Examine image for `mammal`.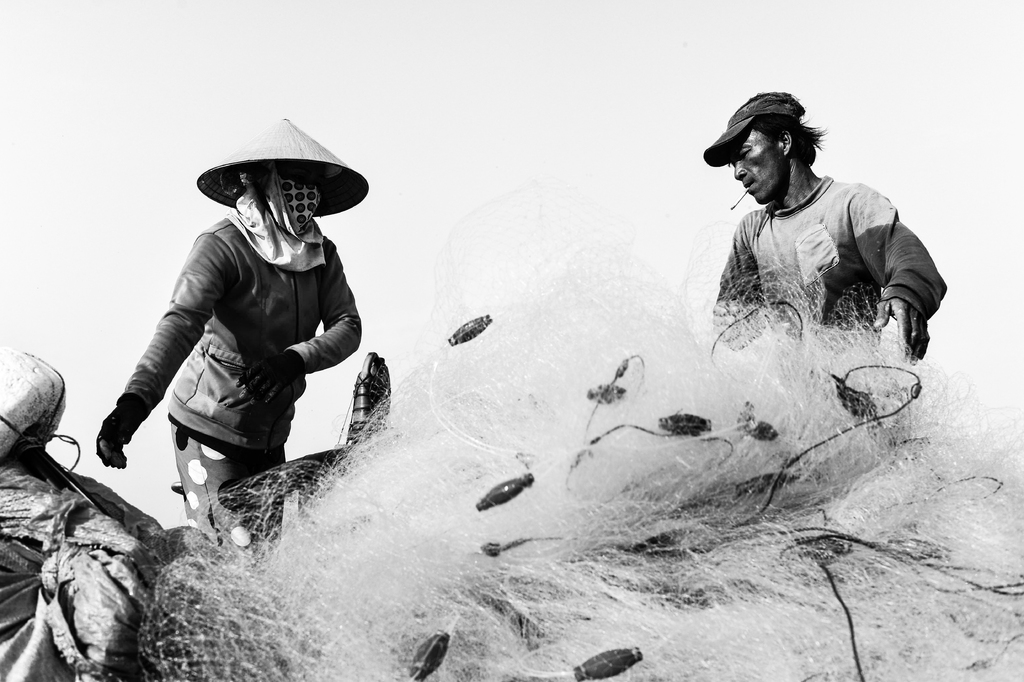
Examination result: x1=94, y1=112, x2=372, y2=550.
